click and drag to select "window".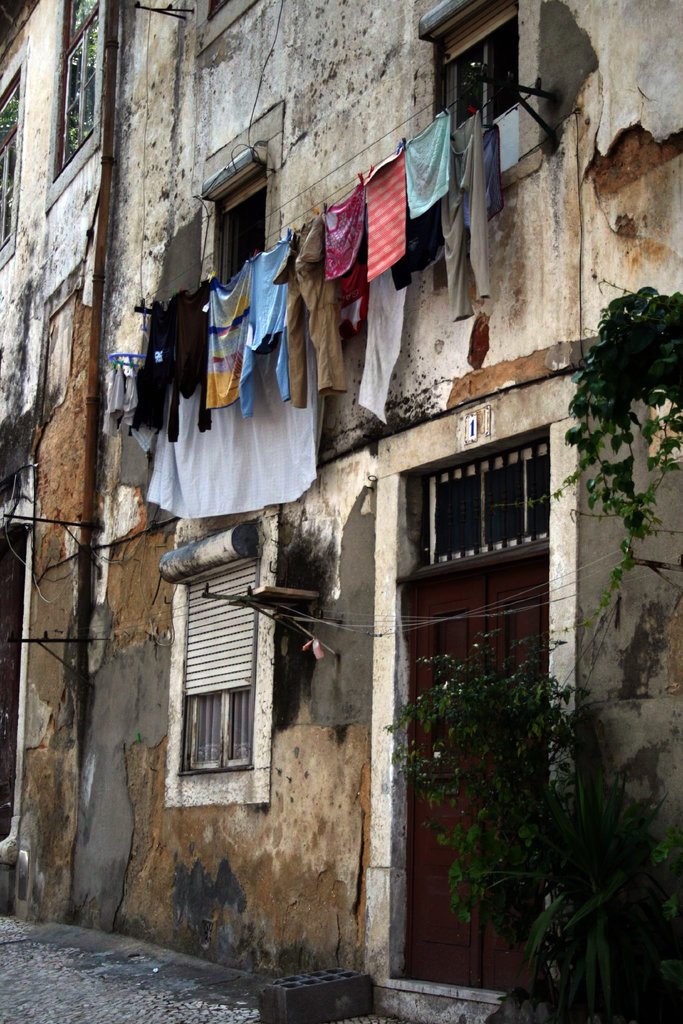
Selection: rect(438, 13, 531, 141).
